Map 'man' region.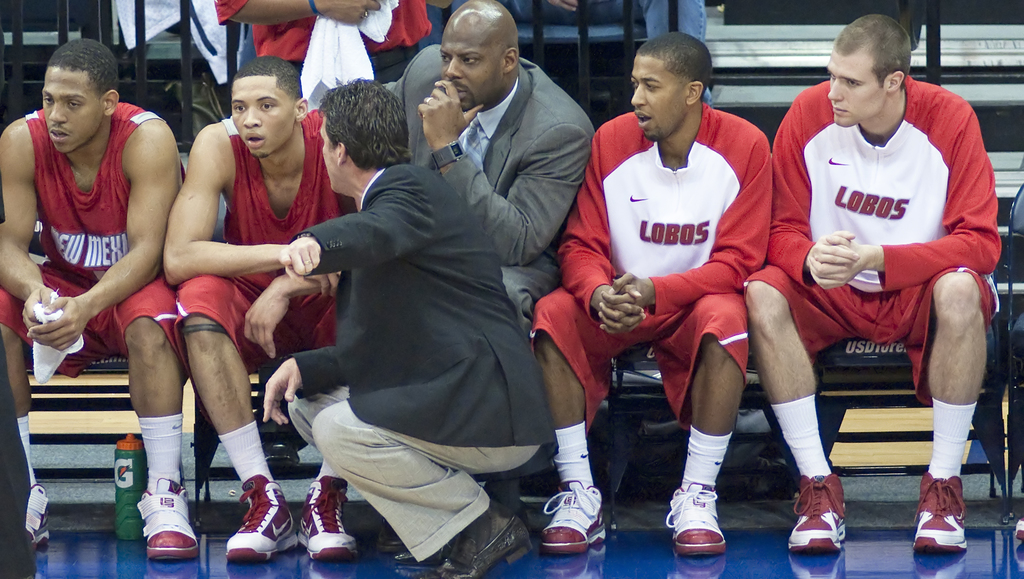
Mapped to <bbox>157, 58, 356, 565</bbox>.
